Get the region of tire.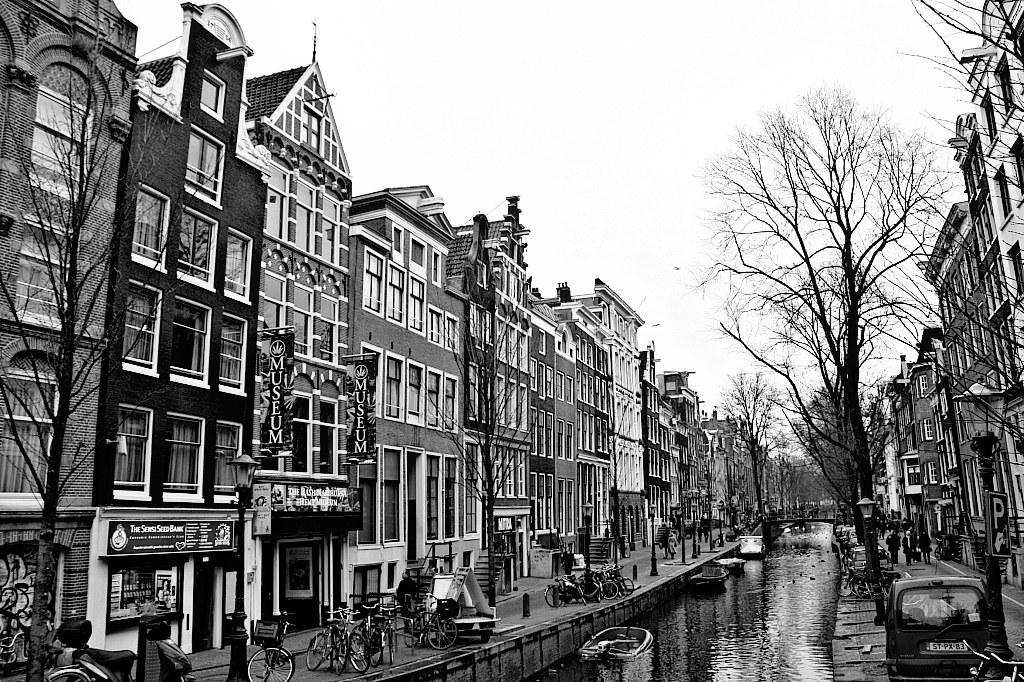
<box>618,576,640,594</box>.
